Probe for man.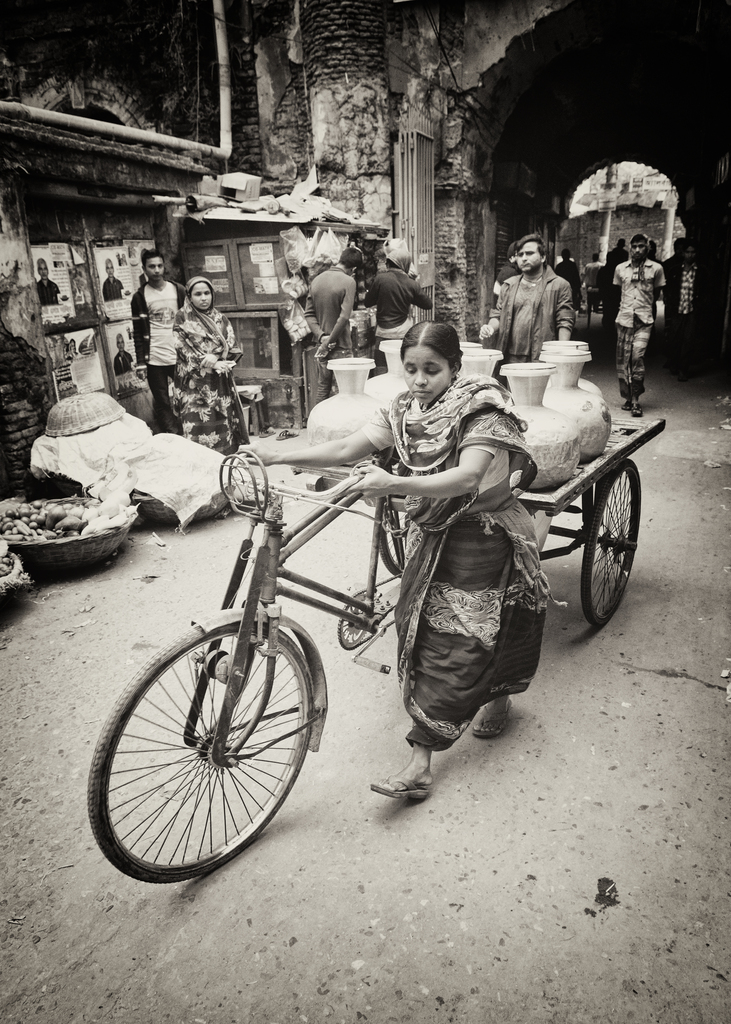
Probe result: region(475, 229, 577, 370).
